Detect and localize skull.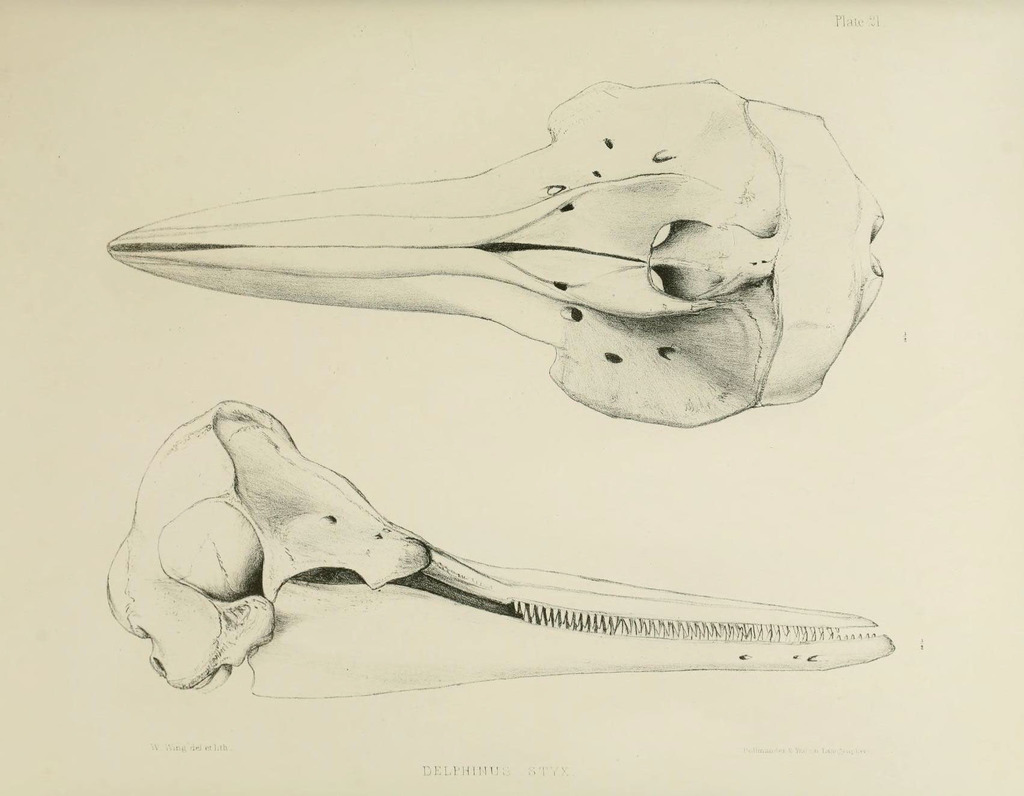
Localized at <region>109, 77, 884, 429</region>.
